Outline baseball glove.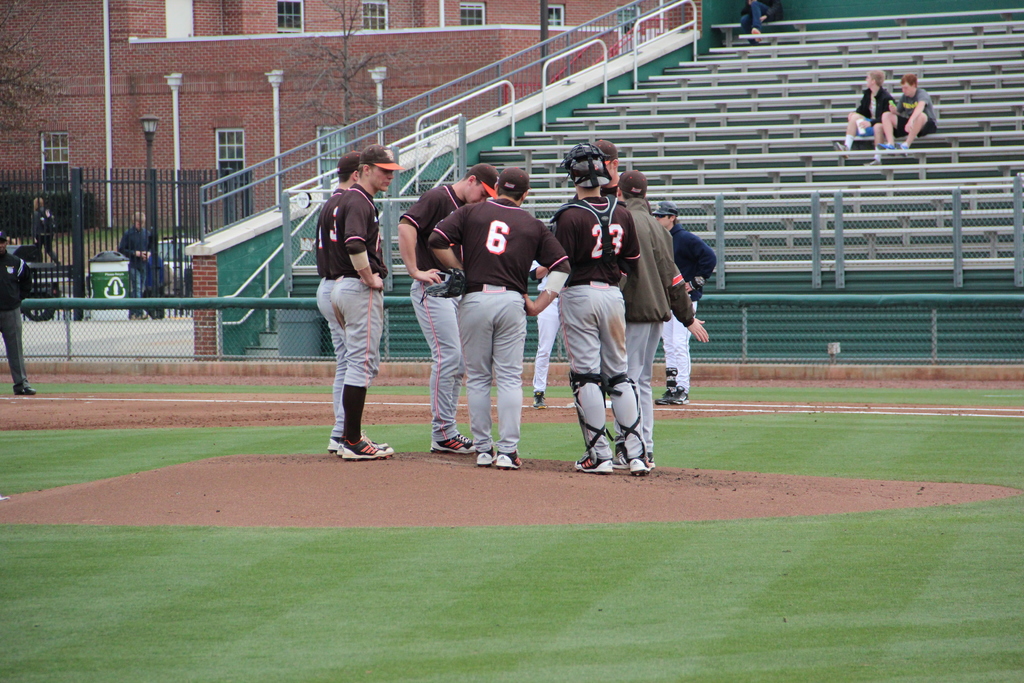
Outline: (419,267,468,306).
